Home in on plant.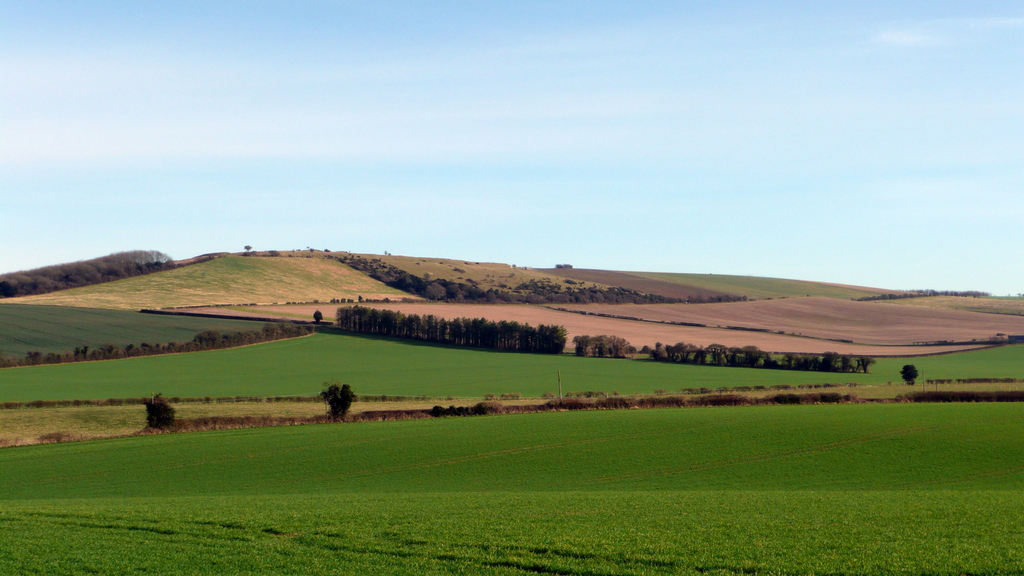
Homed in at box=[896, 364, 920, 383].
